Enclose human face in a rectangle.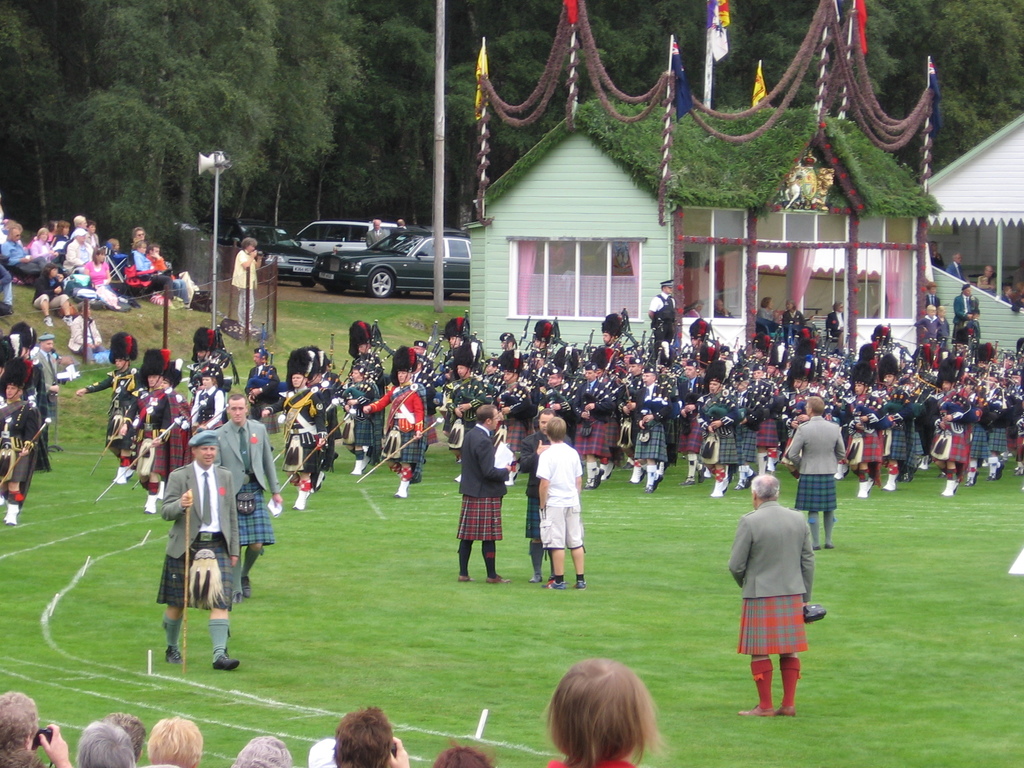
<box>293,373,304,390</box>.
